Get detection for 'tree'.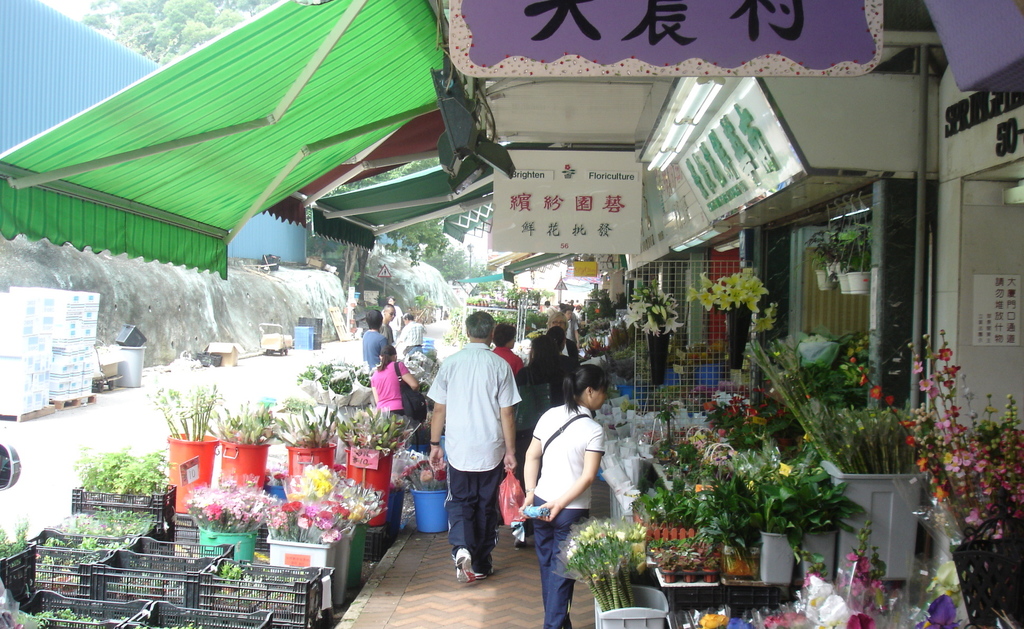
Detection: [84, 0, 270, 61].
